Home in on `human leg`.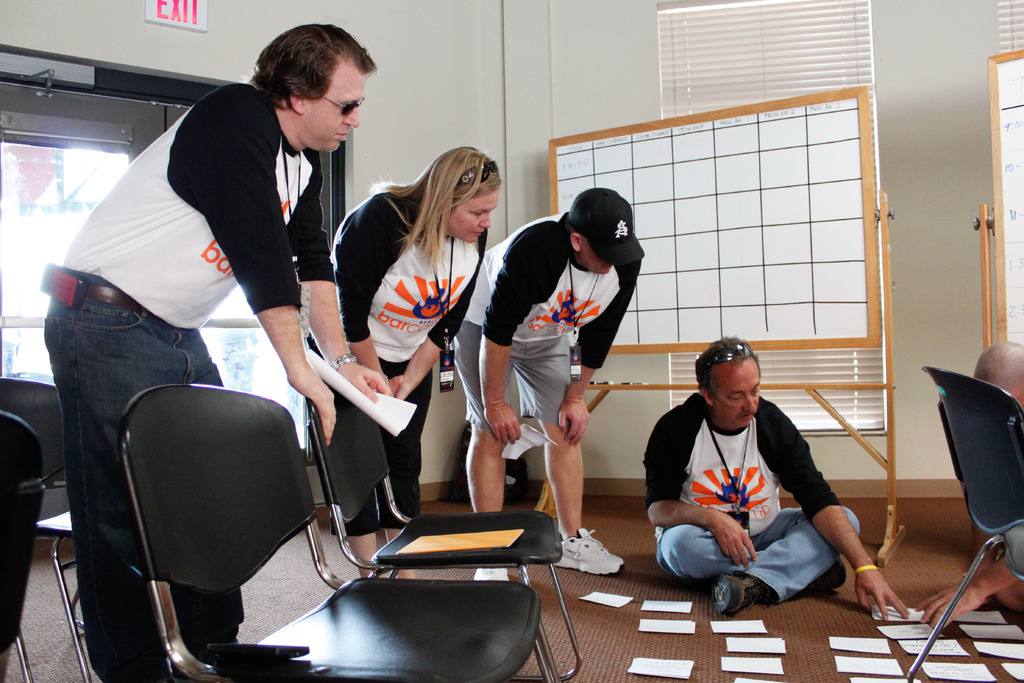
Homed in at bbox(655, 512, 849, 589).
